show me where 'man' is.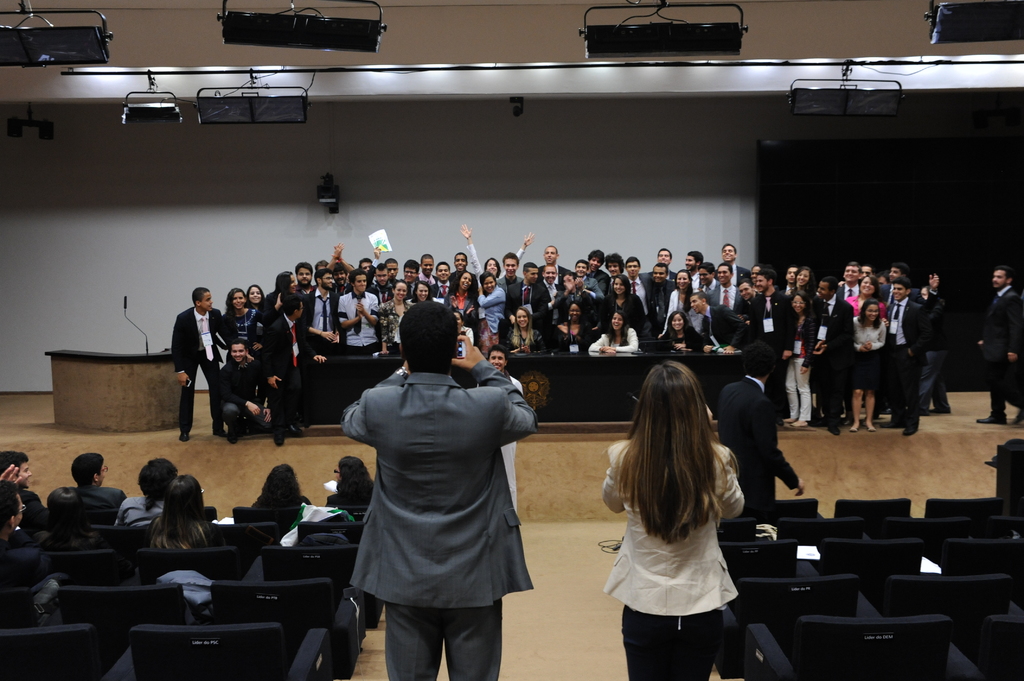
'man' is at (170, 282, 229, 441).
